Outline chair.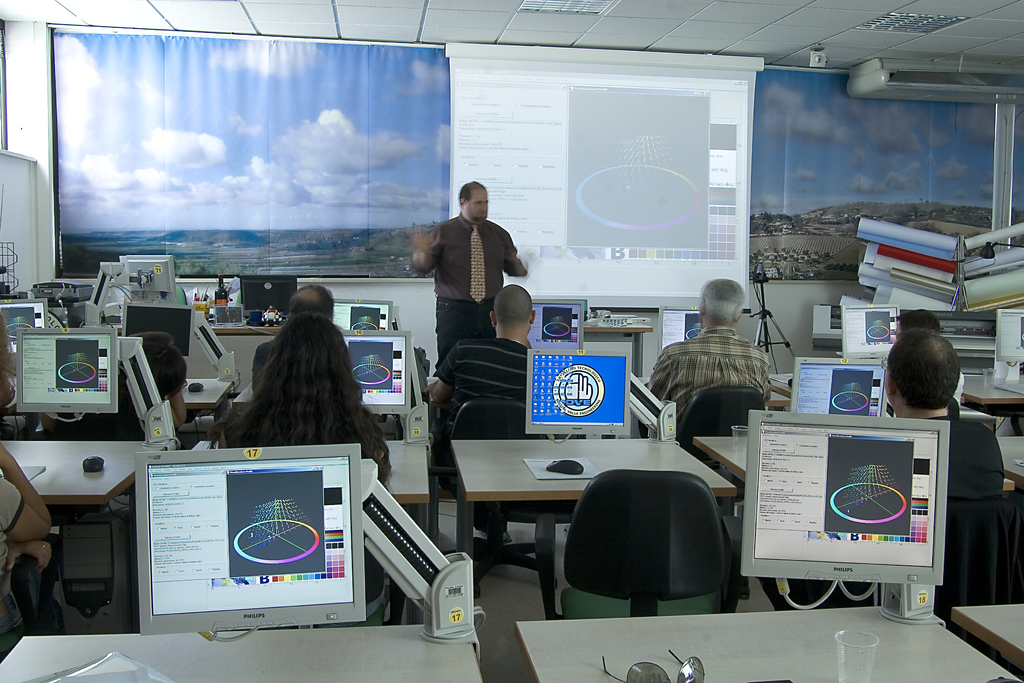
Outline: BBox(557, 462, 739, 627).
